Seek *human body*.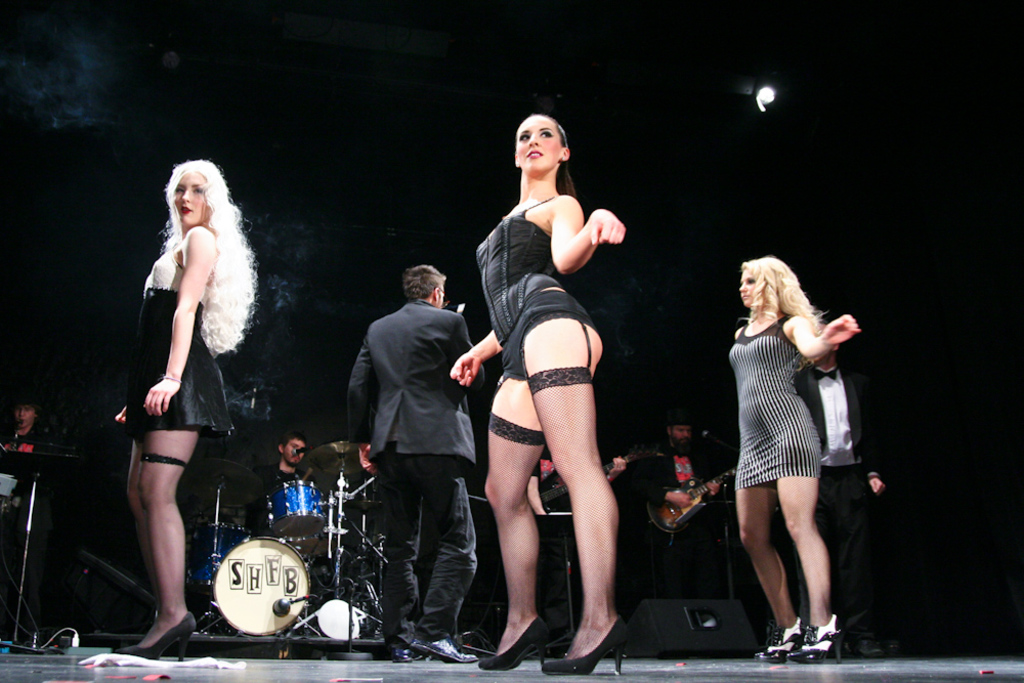
box(0, 429, 51, 627).
